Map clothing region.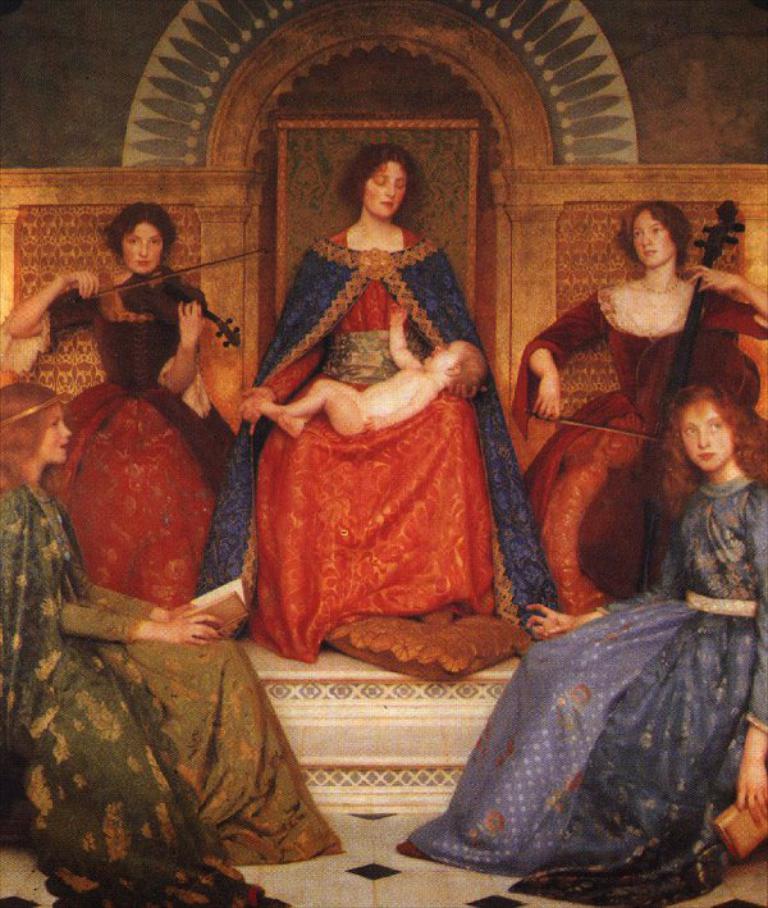
Mapped to 0,483,342,907.
